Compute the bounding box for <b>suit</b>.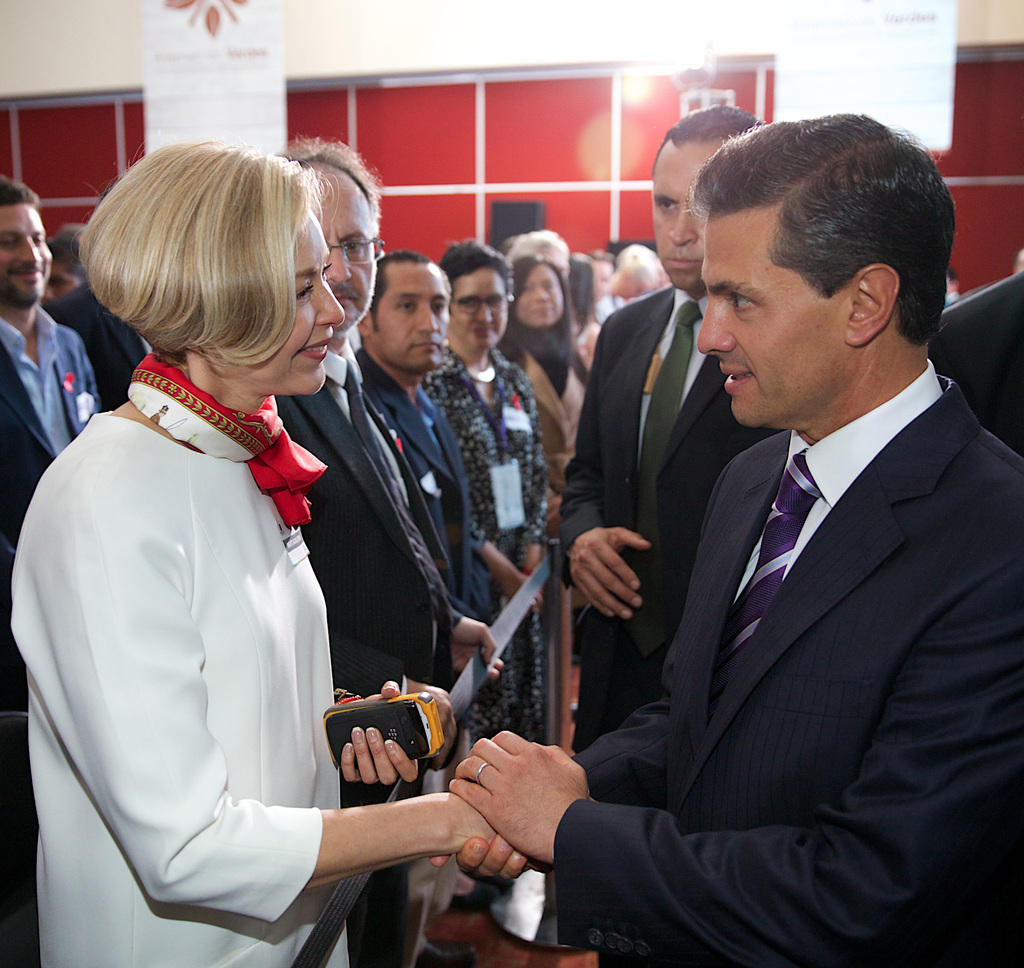
locate(557, 281, 788, 755).
